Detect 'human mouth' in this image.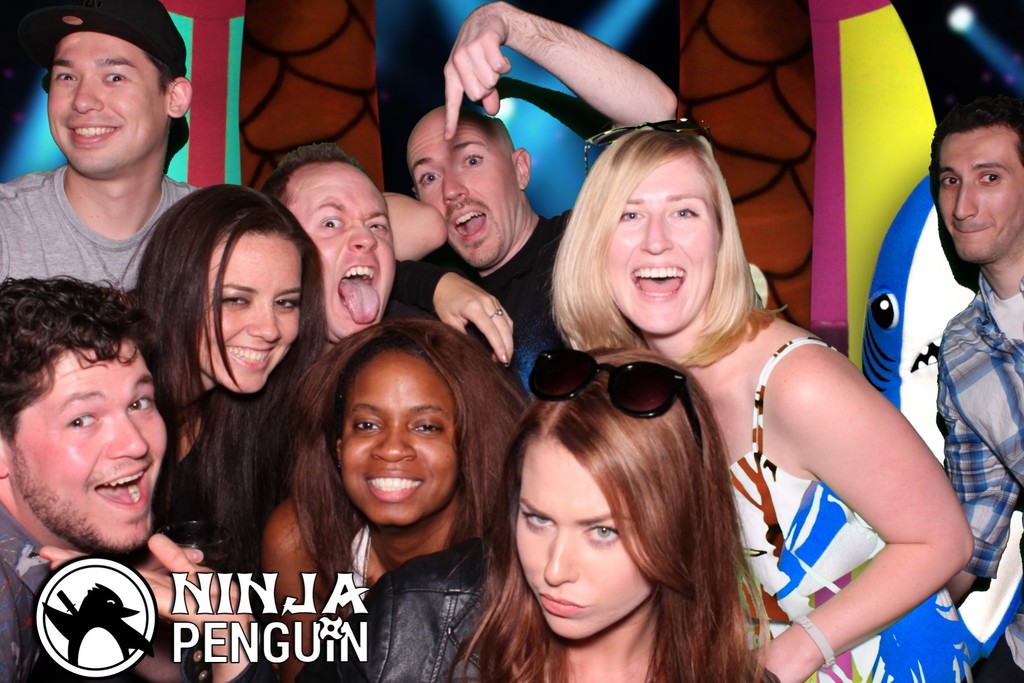
Detection: [left=337, top=263, right=378, bottom=309].
